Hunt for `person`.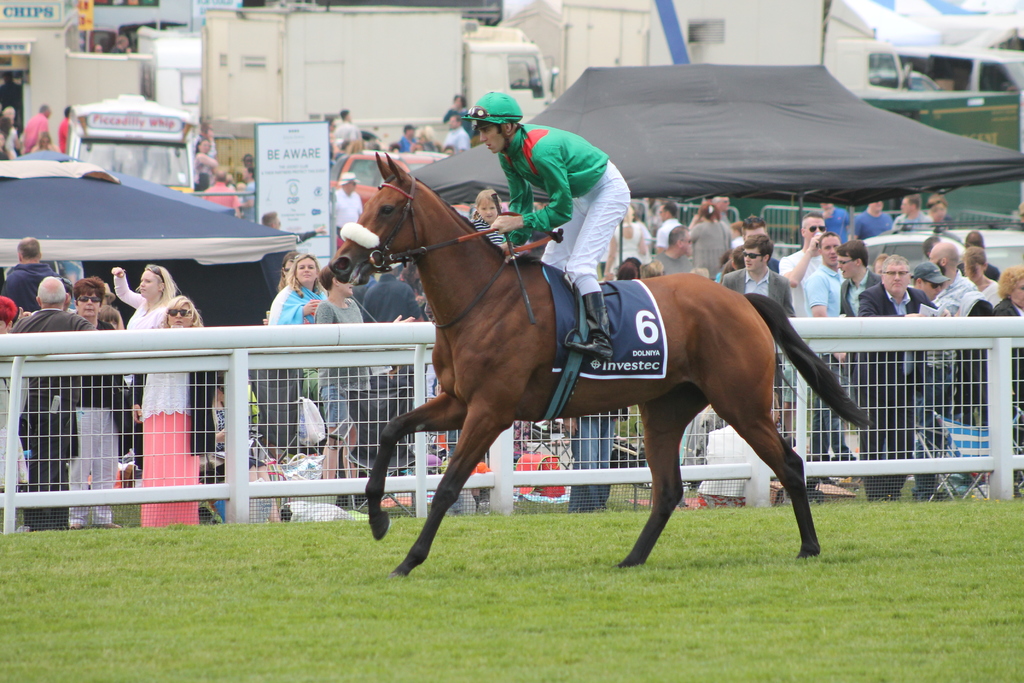
Hunted down at {"left": 837, "top": 244, "right": 872, "bottom": 443}.
